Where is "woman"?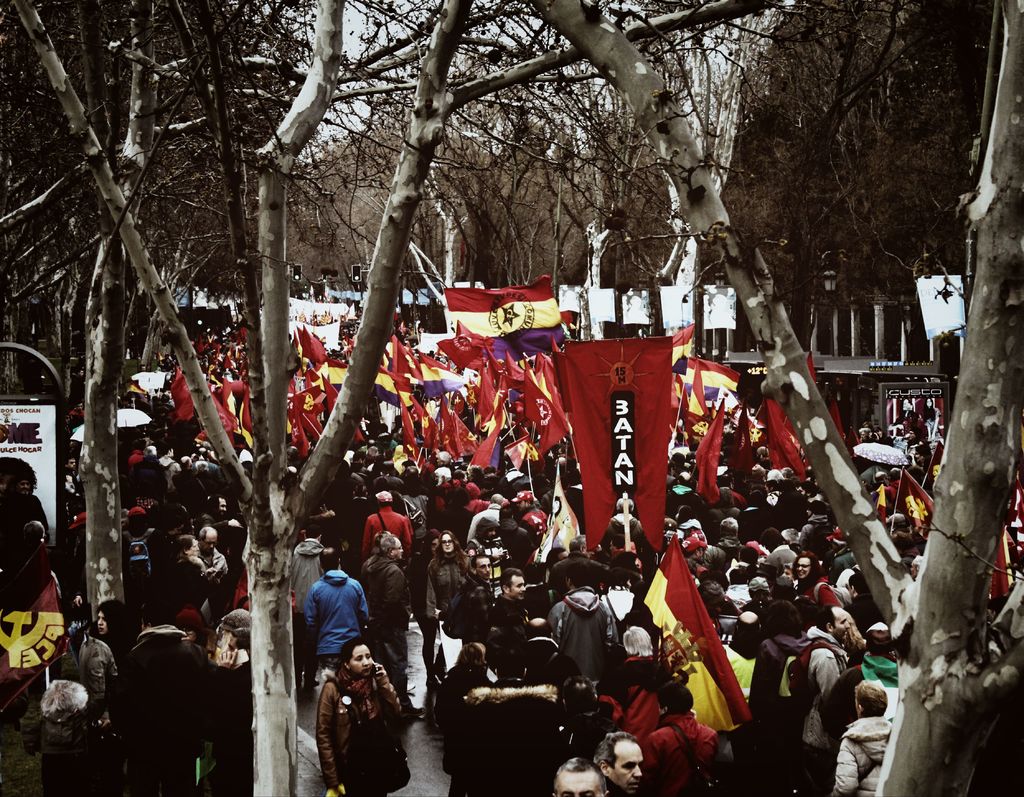
l=90, t=593, r=137, b=673.
